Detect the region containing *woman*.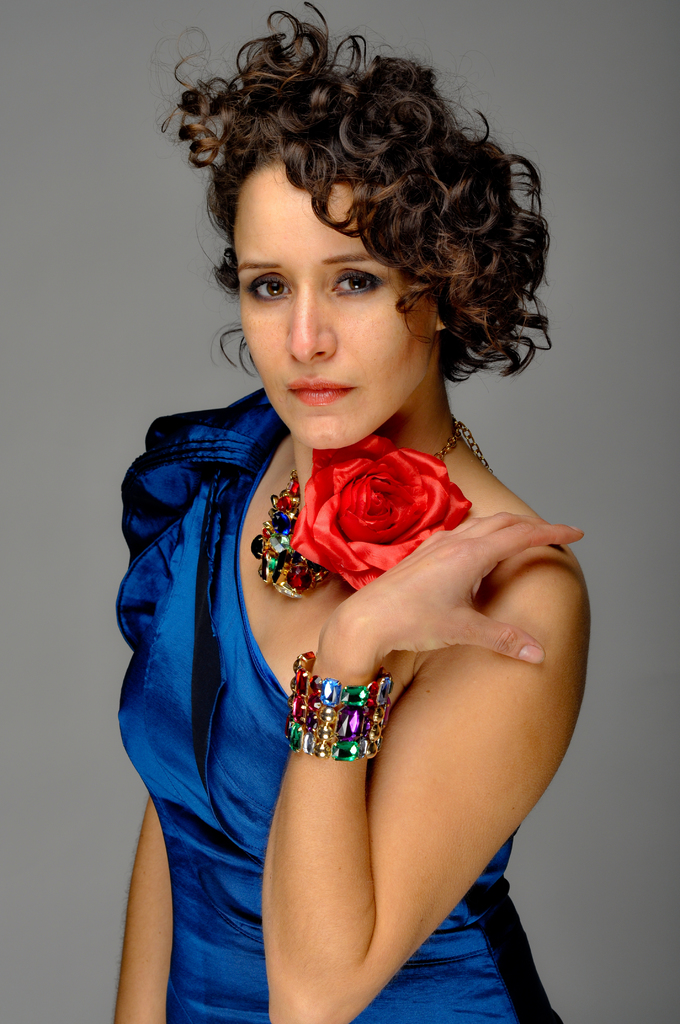
select_region(99, 0, 592, 1023).
